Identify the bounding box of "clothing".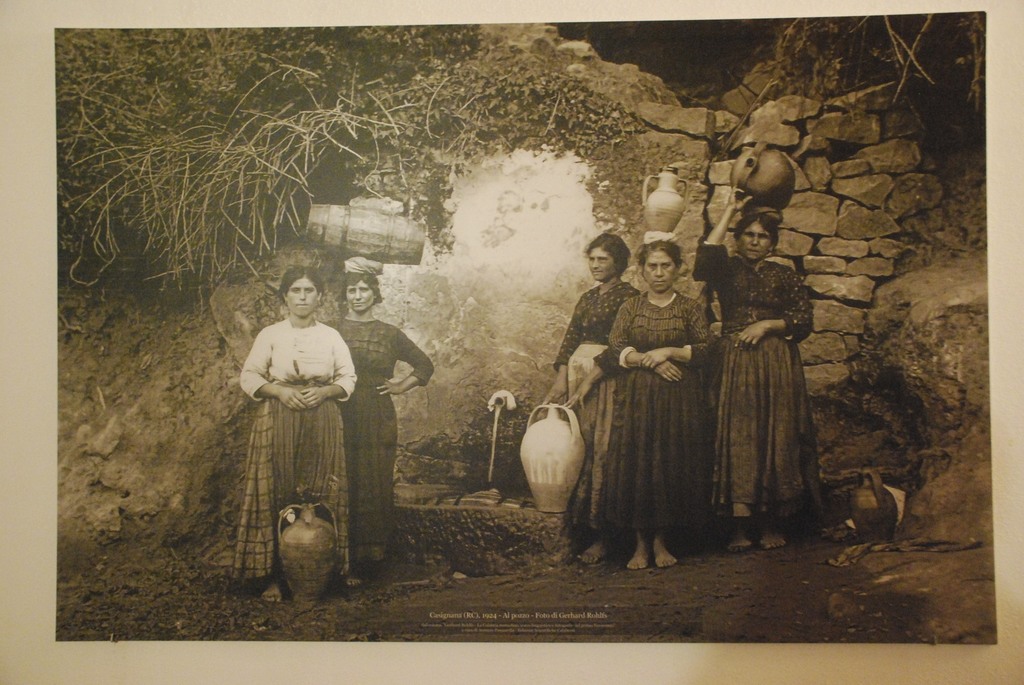
BBox(545, 278, 632, 533).
